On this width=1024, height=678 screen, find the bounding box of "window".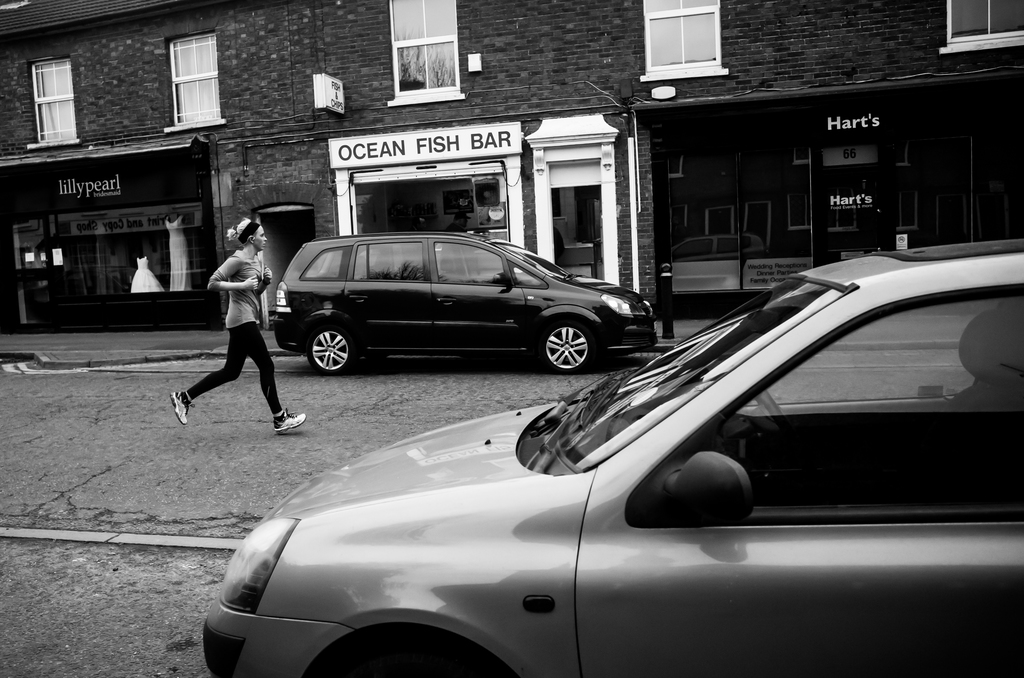
Bounding box: rect(17, 43, 72, 134).
